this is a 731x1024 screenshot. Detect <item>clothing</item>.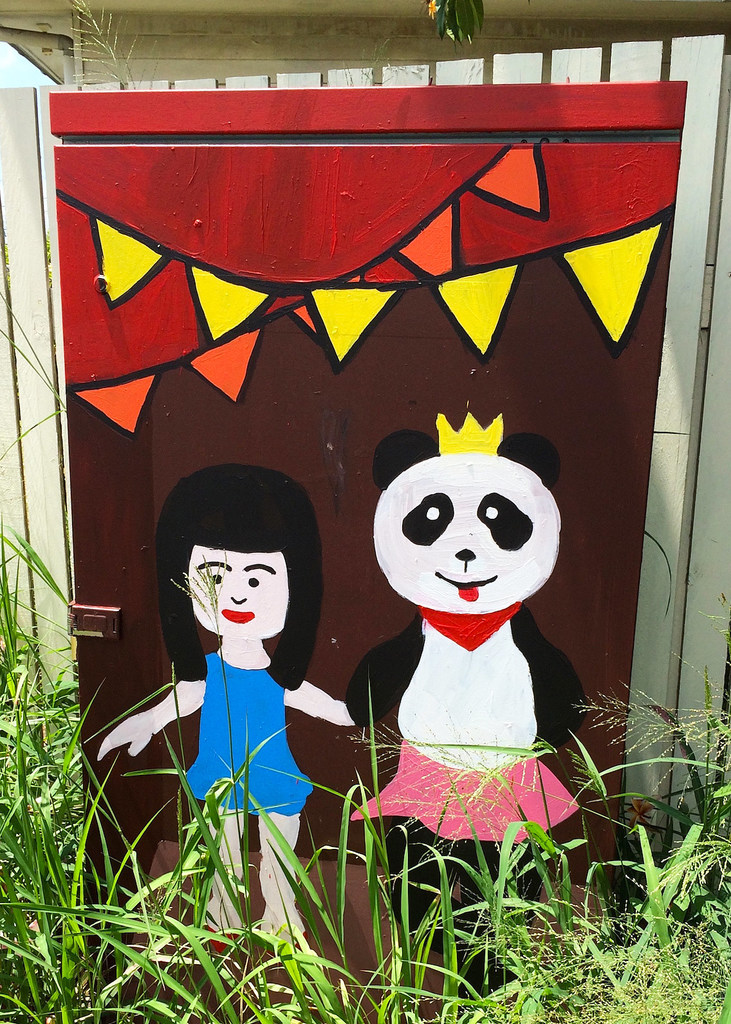
bbox=[156, 637, 328, 823].
